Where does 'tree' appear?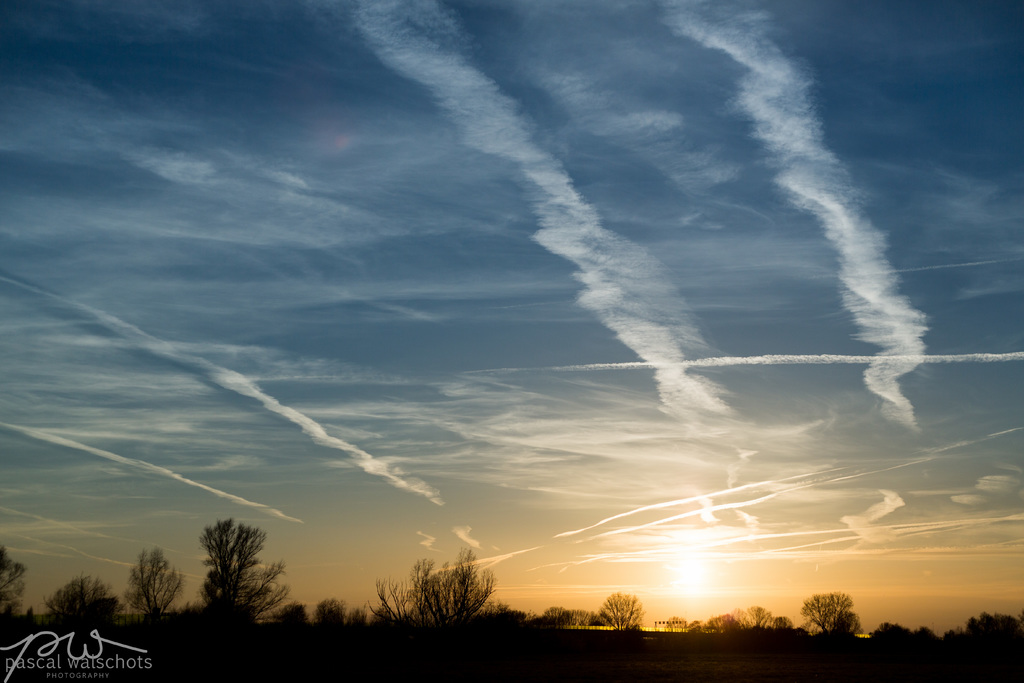
Appears at <region>273, 596, 309, 639</region>.
